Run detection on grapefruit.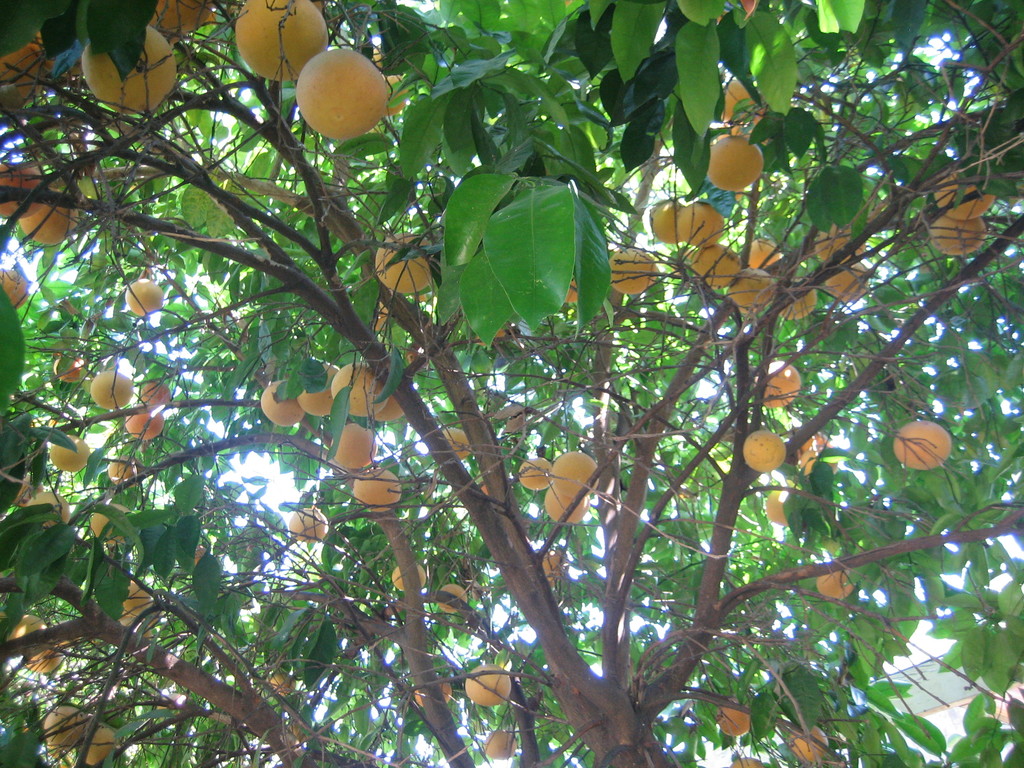
Result: [515,458,550,487].
